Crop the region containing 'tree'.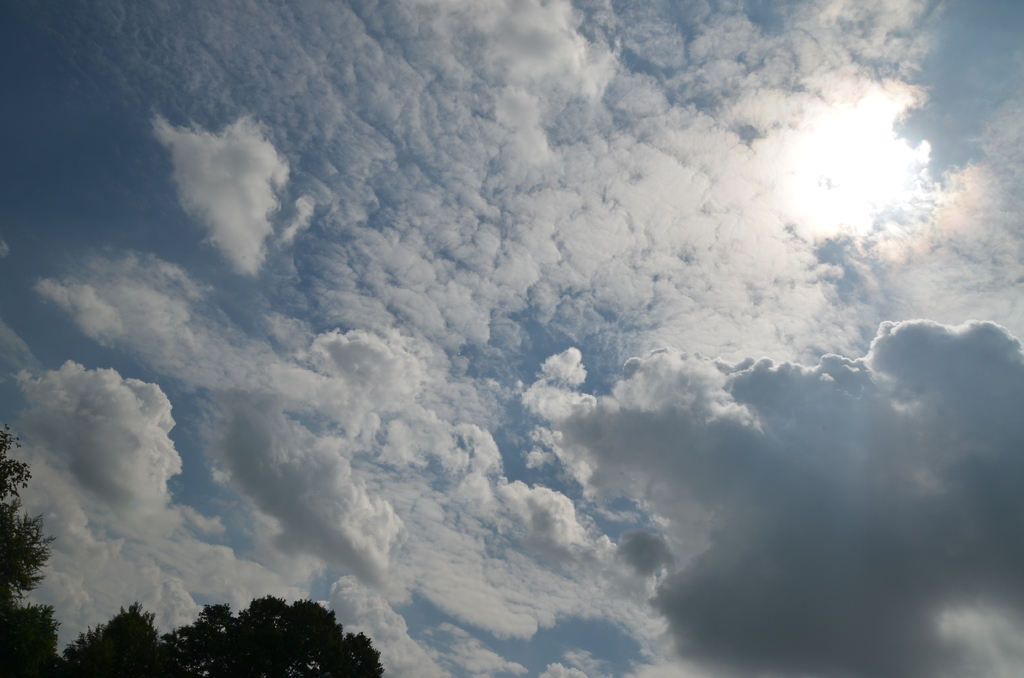
Crop region: 0, 410, 396, 677.
